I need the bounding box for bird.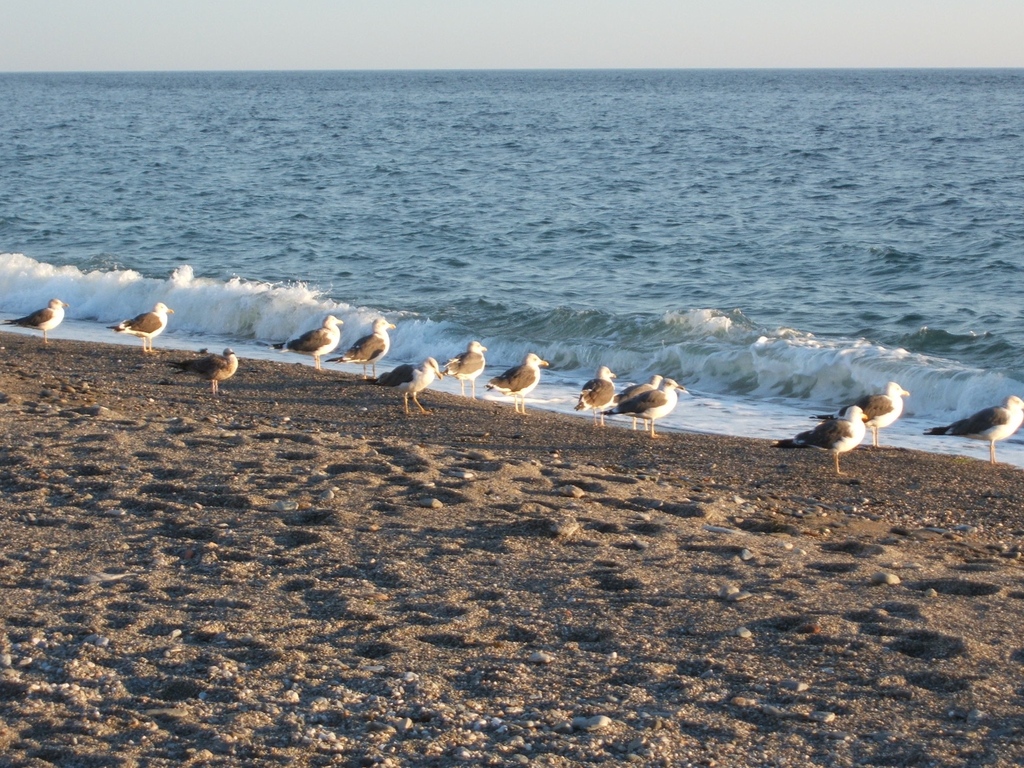
Here it is: <bbox>579, 363, 612, 428</bbox>.
